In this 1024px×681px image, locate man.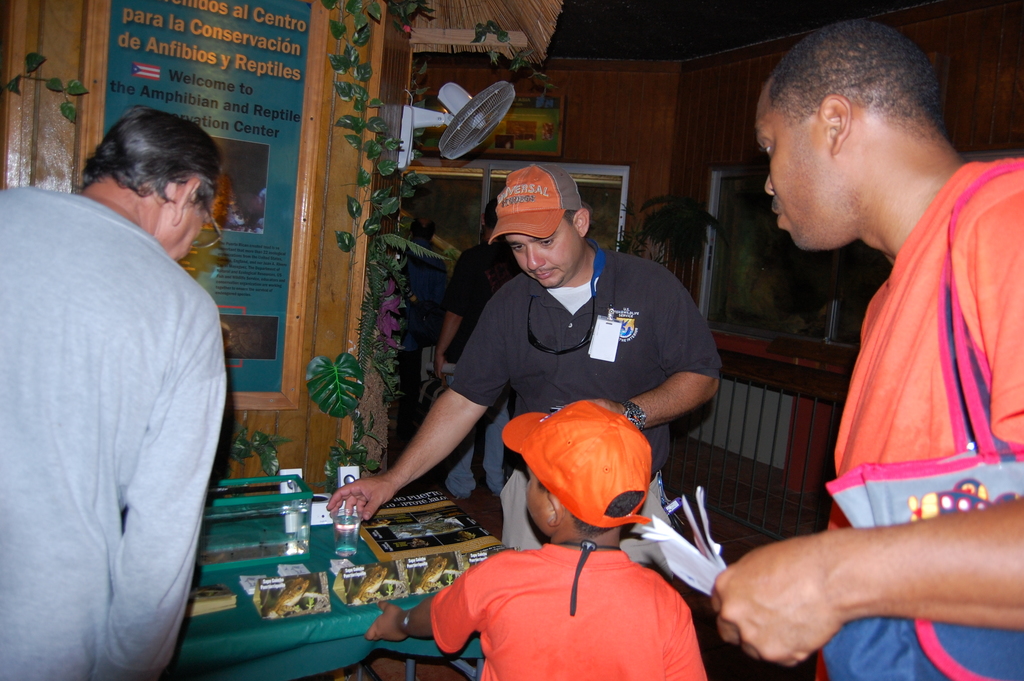
Bounding box: <region>708, 18, 1023, 680</region>.
